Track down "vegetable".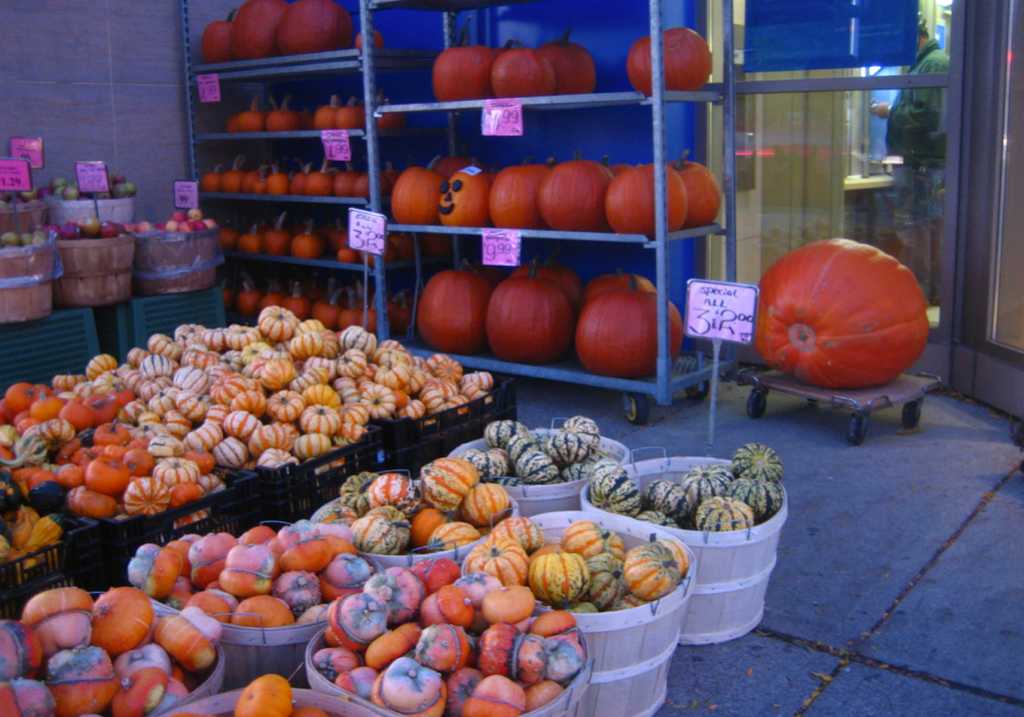
Tracked to {"left": 109, "top": 504, "right": 132, "bottom": 523}.
